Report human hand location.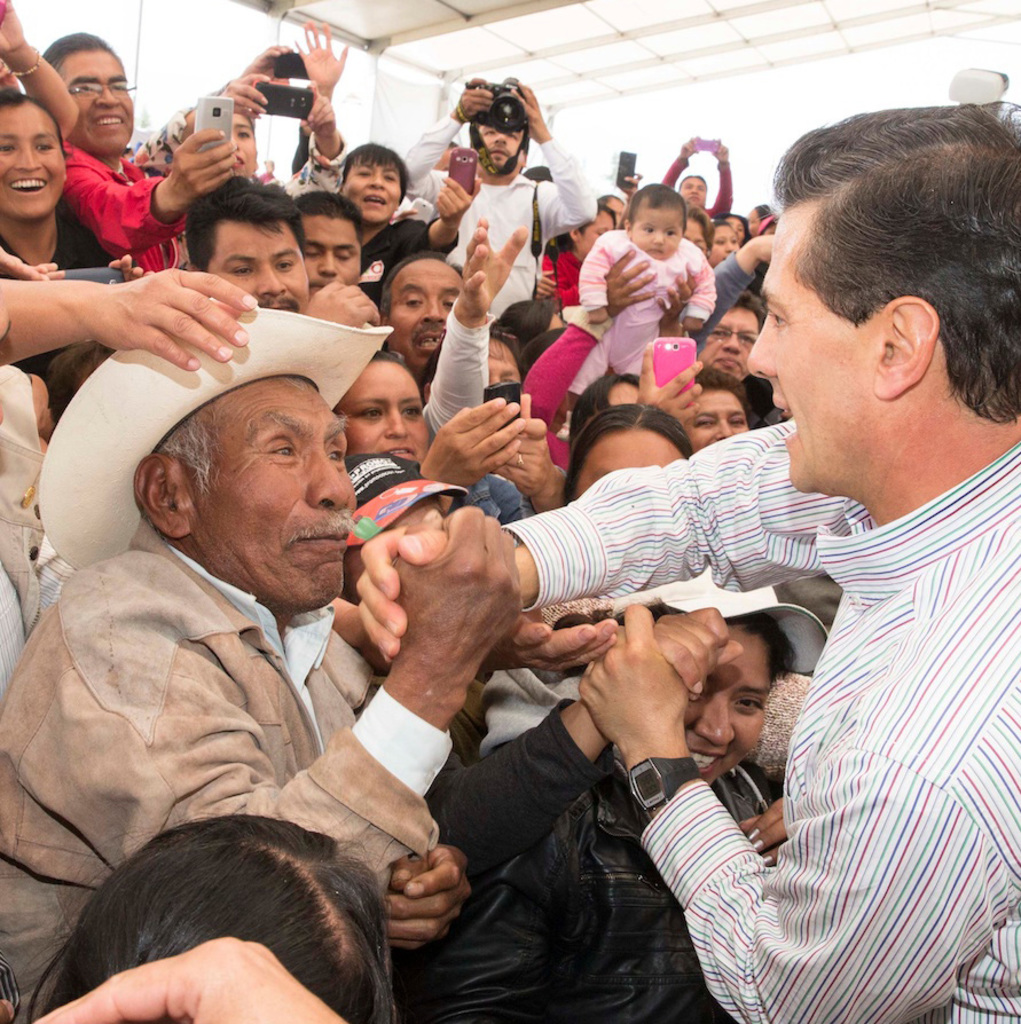
Report: [left=677, top=137, right=704, bottom=157].
